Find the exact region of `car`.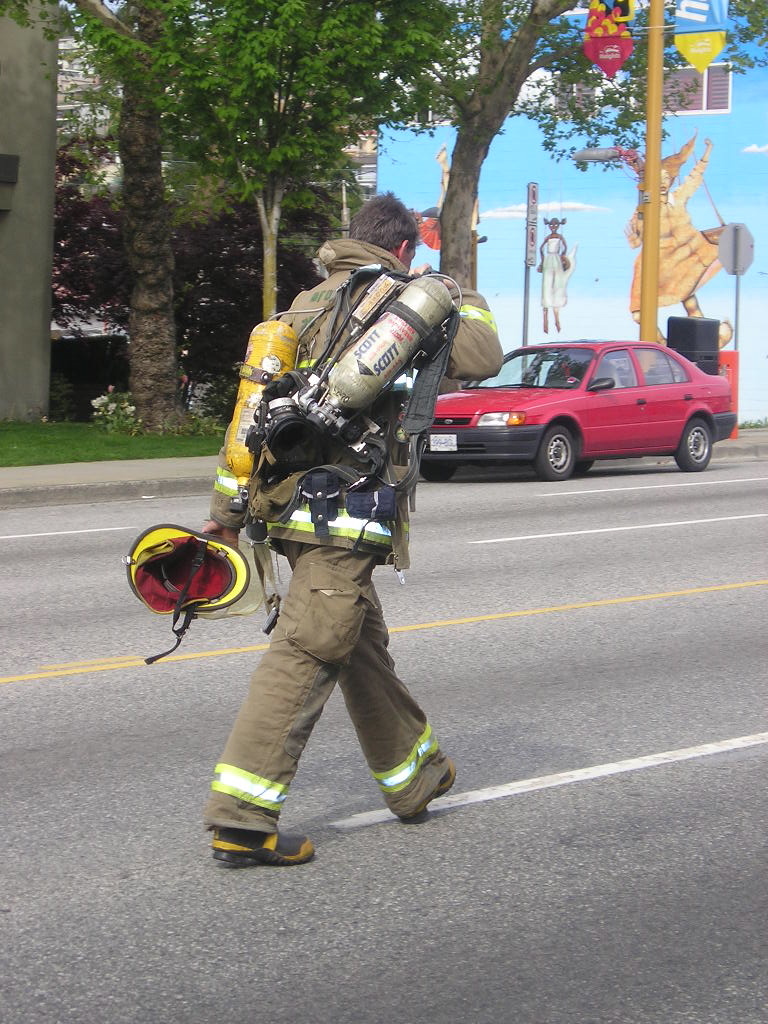
Exact region: [431, 328, 735, 476].
